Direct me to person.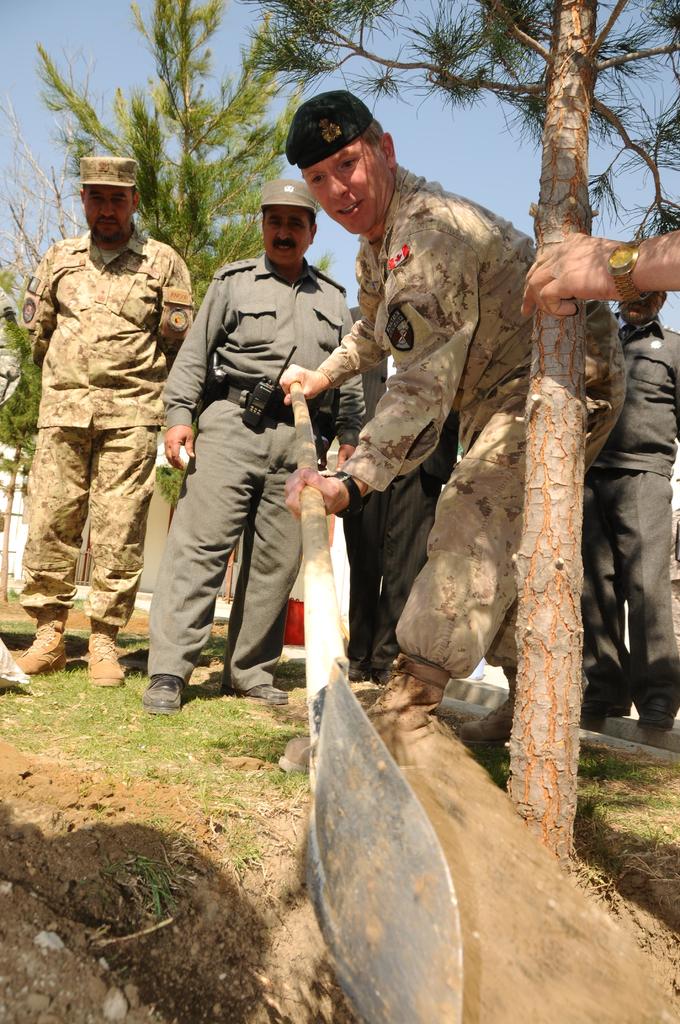
Direction: select_region(277, 84, 628, 702).
